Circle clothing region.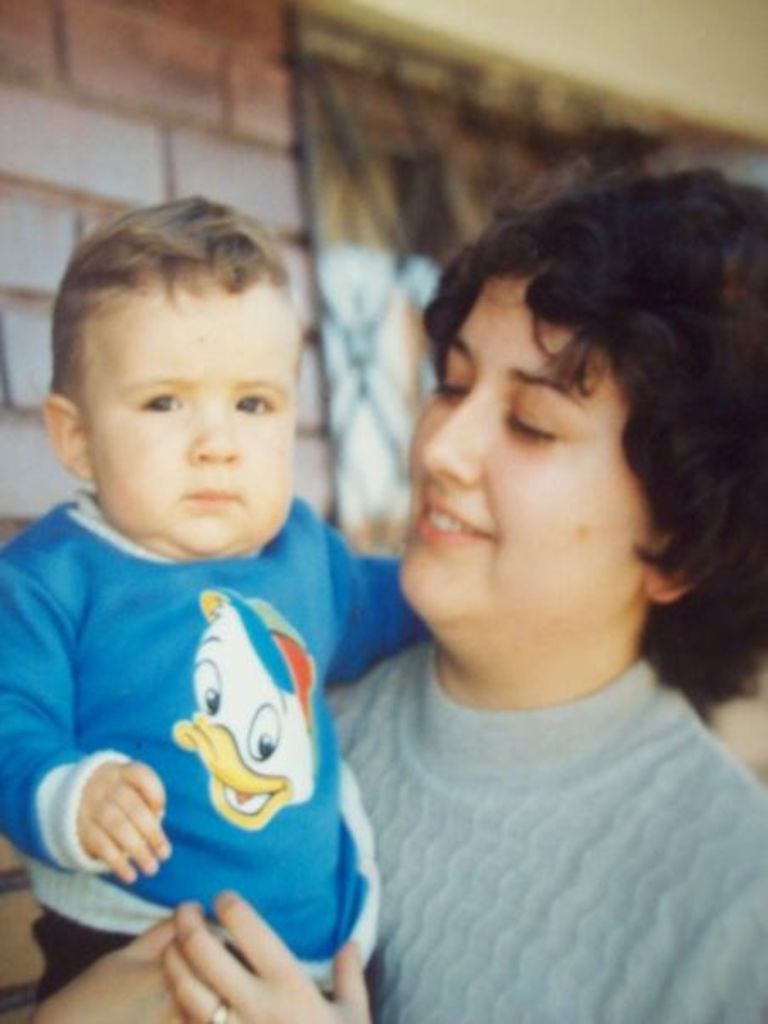
Region: (17,458,373,973).
